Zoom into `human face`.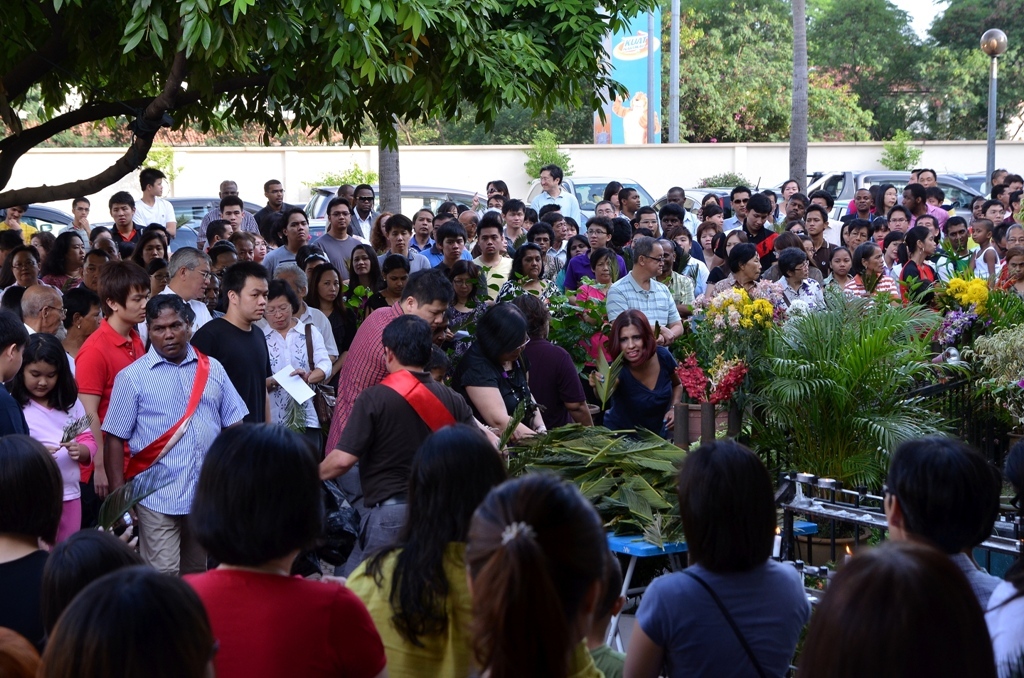
Zoom target: [left=125, top=279, right=146, bottom=320].
